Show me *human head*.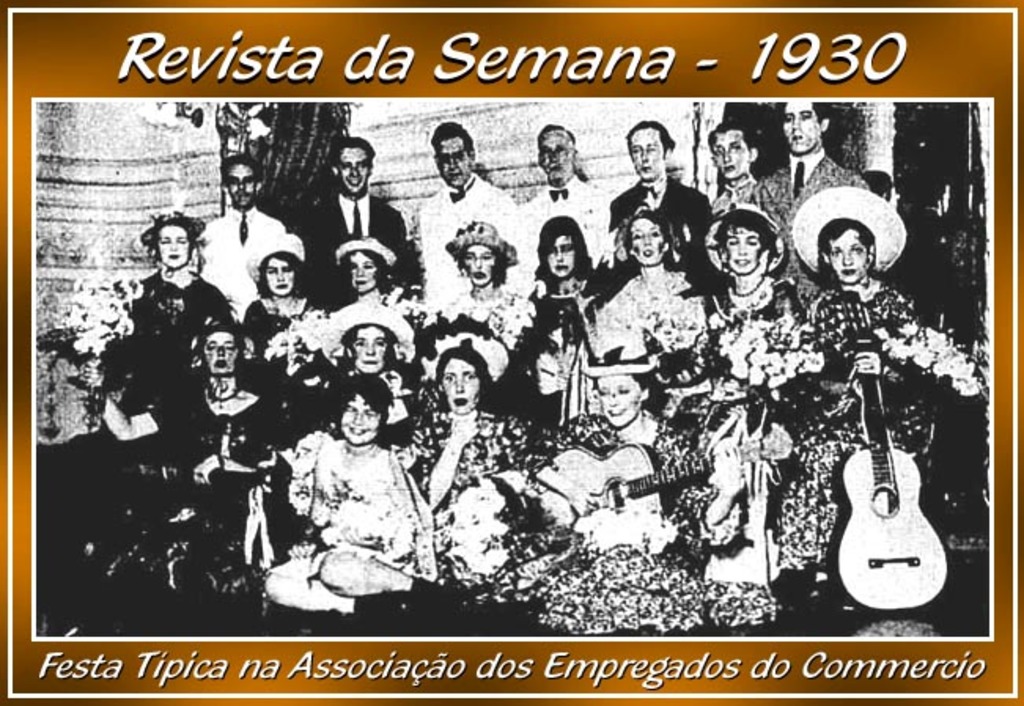
*human head* is here: 329, 370, 396, 447.
